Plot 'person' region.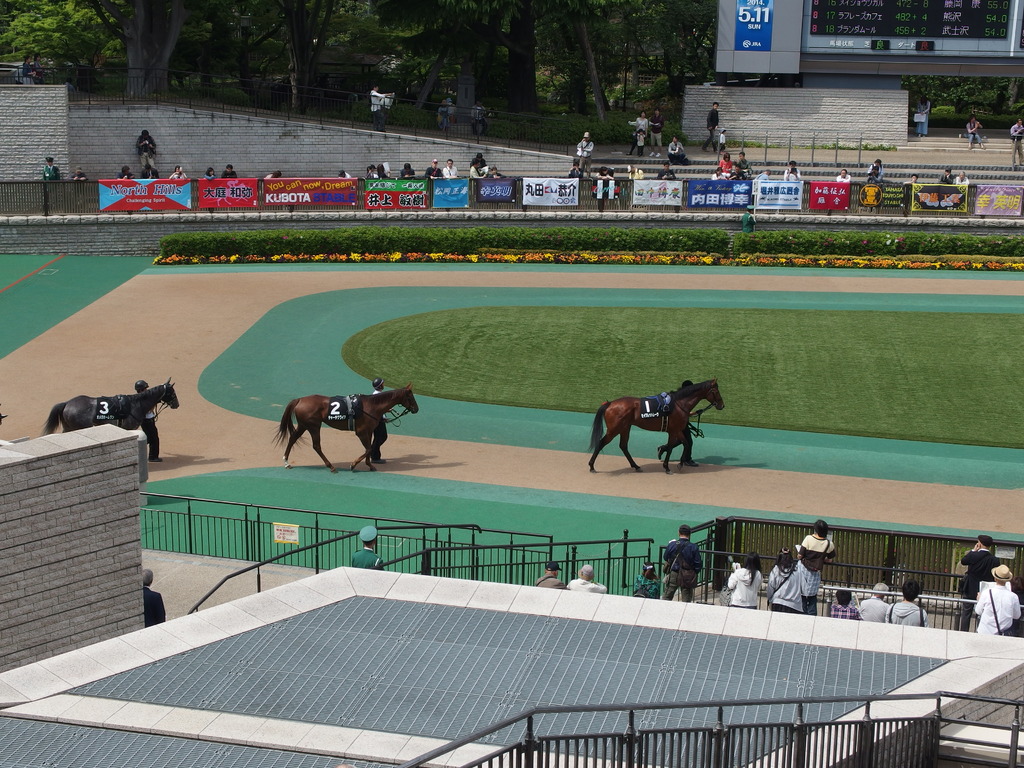
Plotted at <bbox>647, 107, 670, 157</bbox>.
